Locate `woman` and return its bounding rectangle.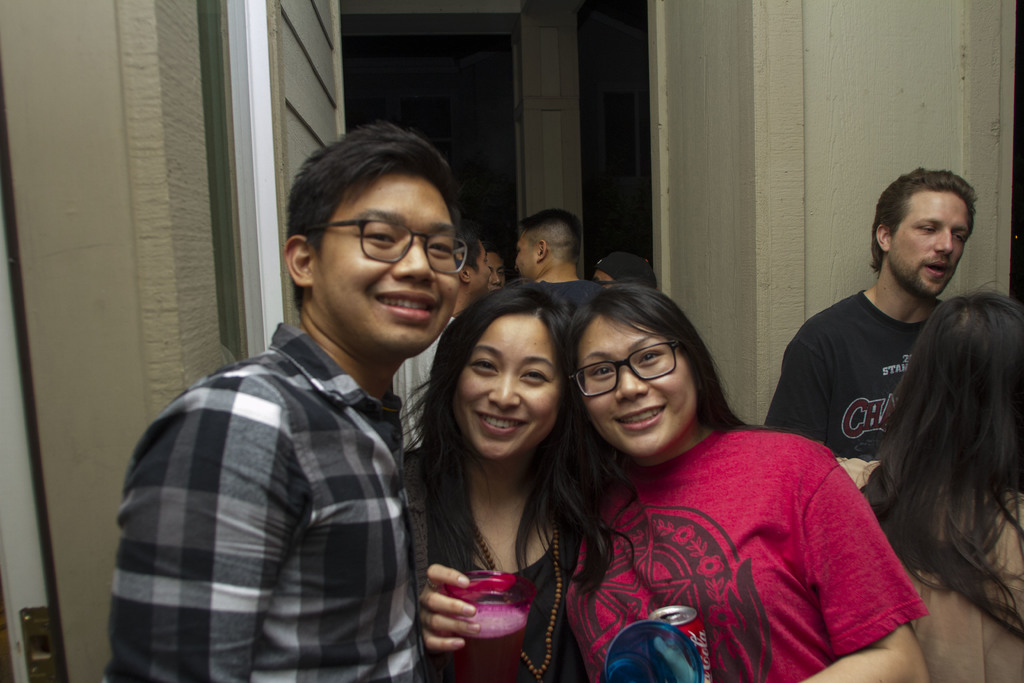
l=856, t=277, r=1023, b=682.
